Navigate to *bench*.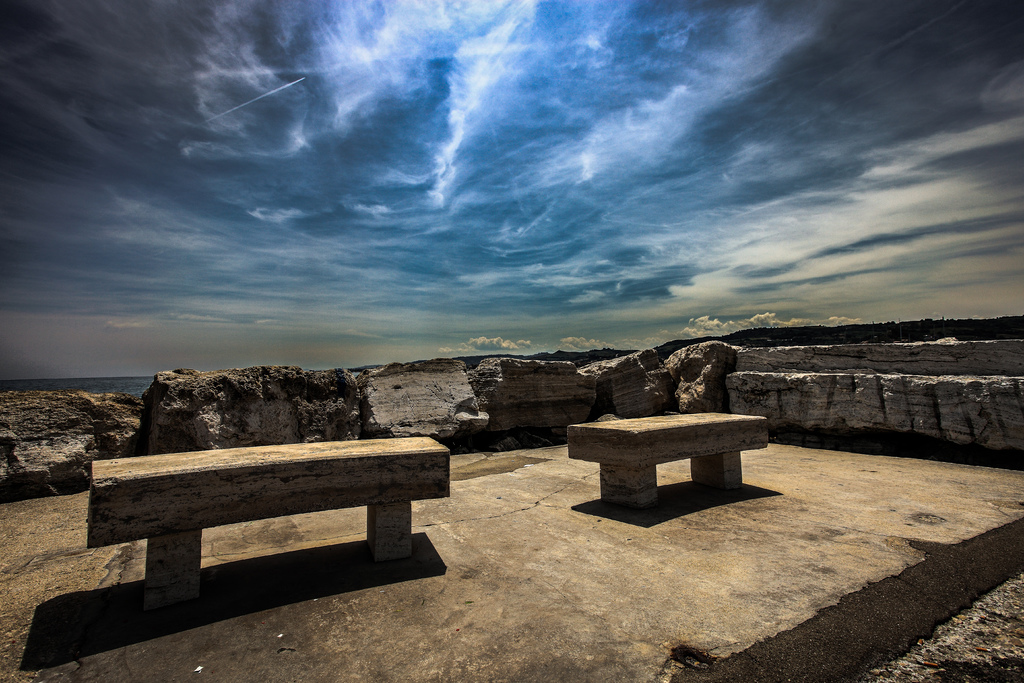
Navigation target: detection(85, 433, 452, 623).
